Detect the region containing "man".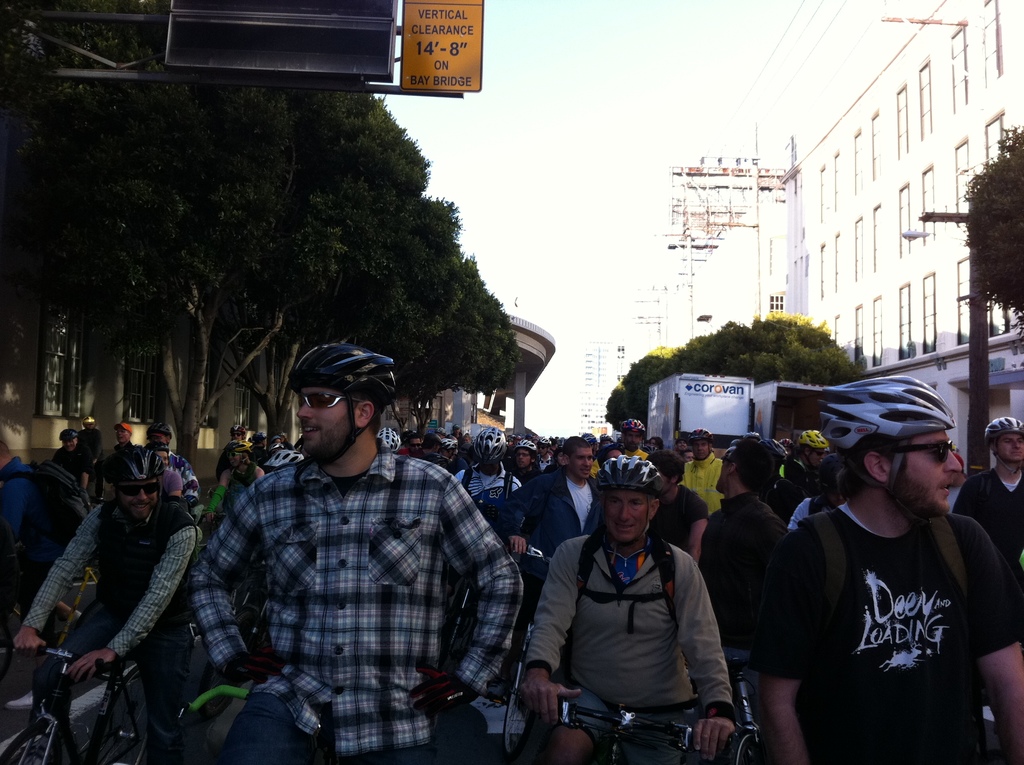
l=757, t=377, r=1023, b=761.
